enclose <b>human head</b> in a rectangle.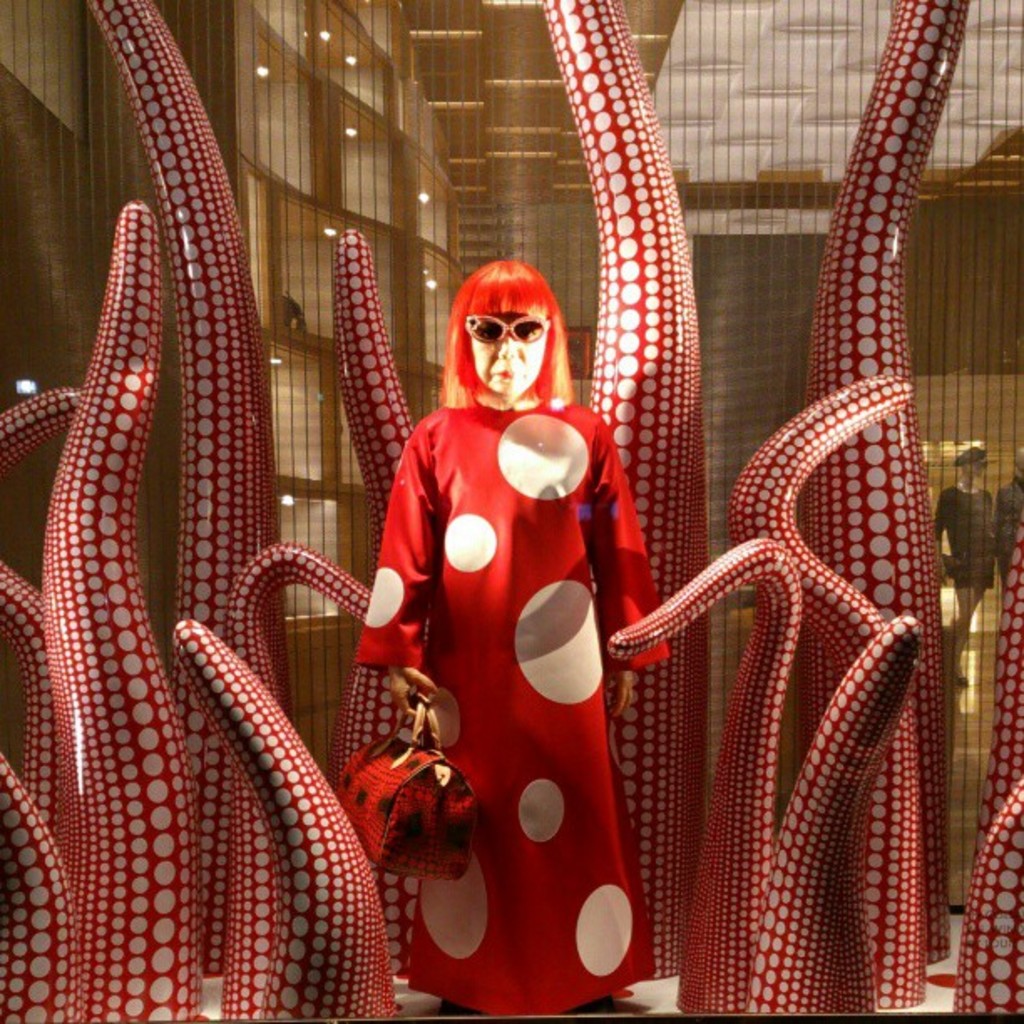
BBox(952, 435, 991, 484).
